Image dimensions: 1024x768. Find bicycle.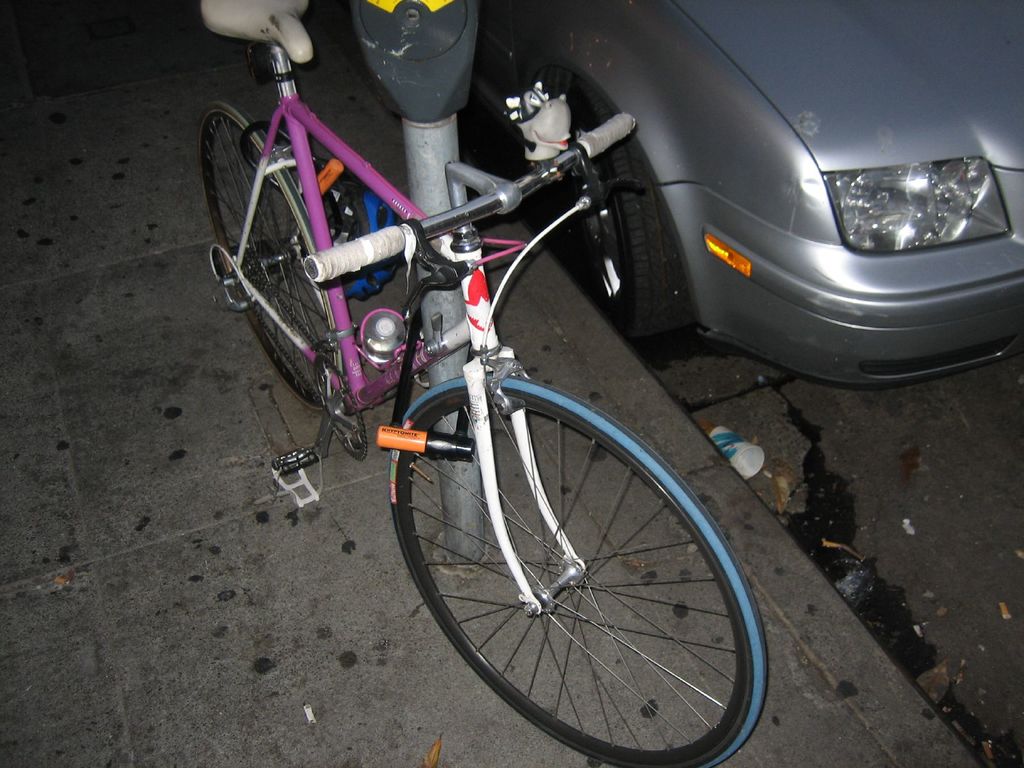
[x1=198, y1=0, x2=773, y2=767].
